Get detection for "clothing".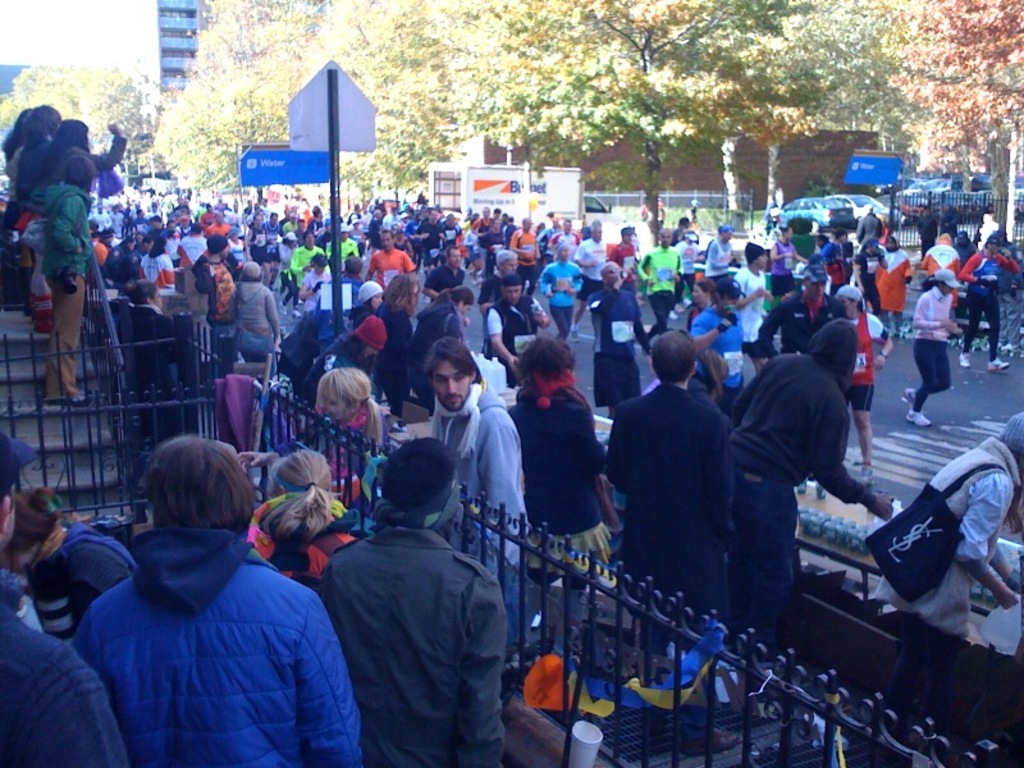
Detection: (left=67, top=530, right=364, bottom=767).
